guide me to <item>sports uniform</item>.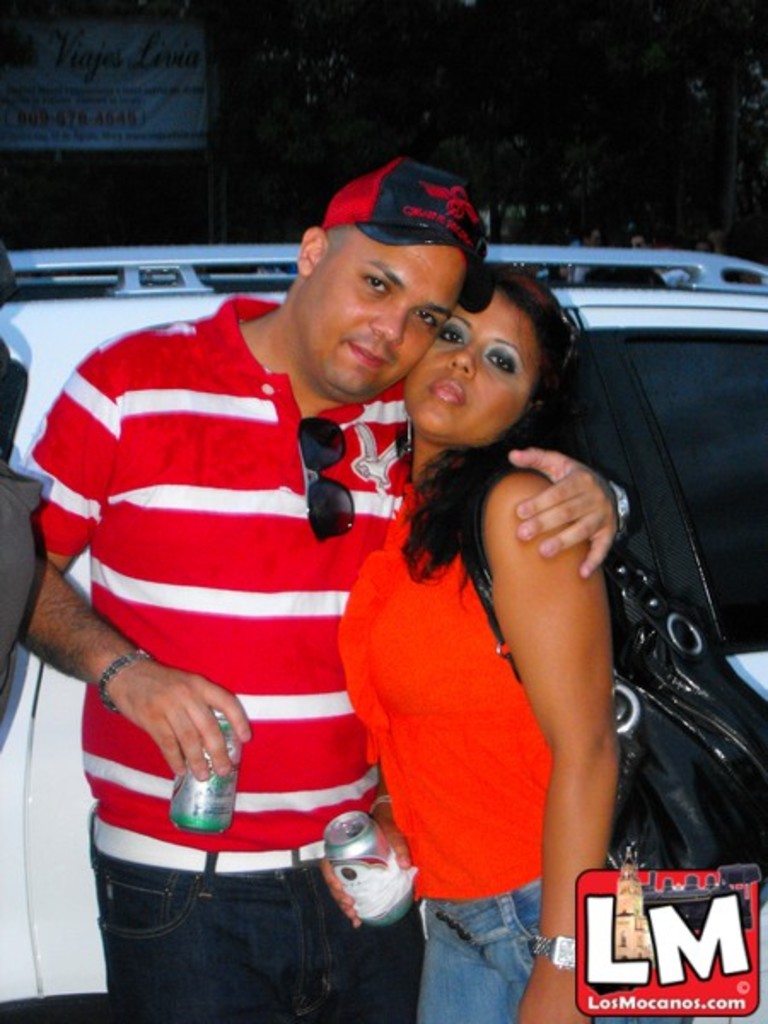
Guidance: [345,471,563,1022].
